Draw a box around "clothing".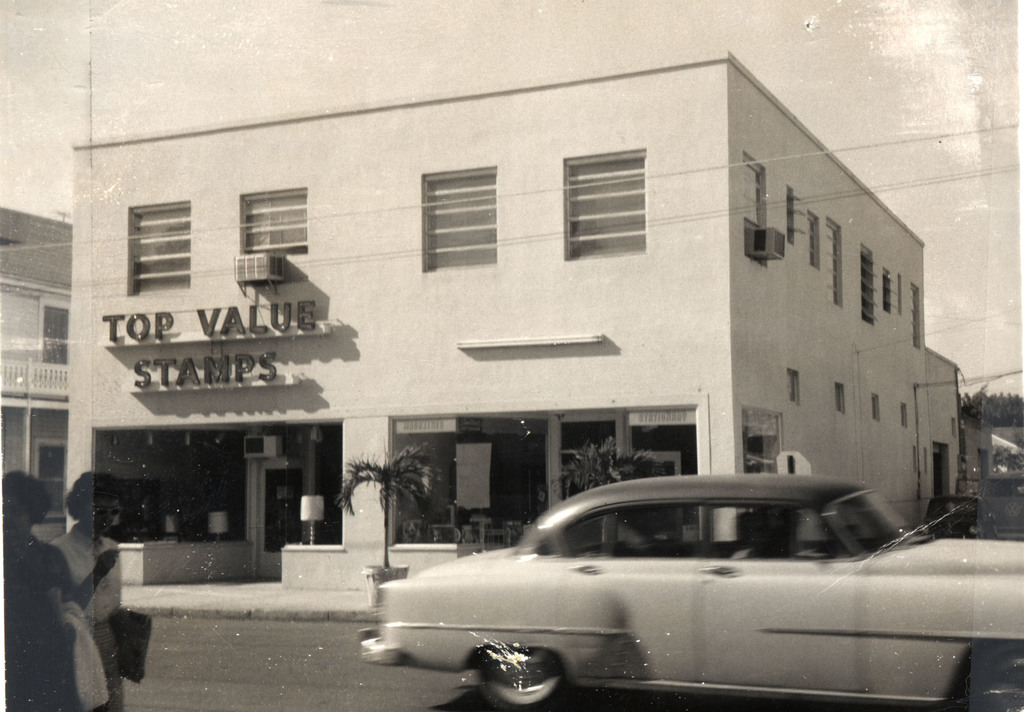
region(0, 529, 104, 711).
